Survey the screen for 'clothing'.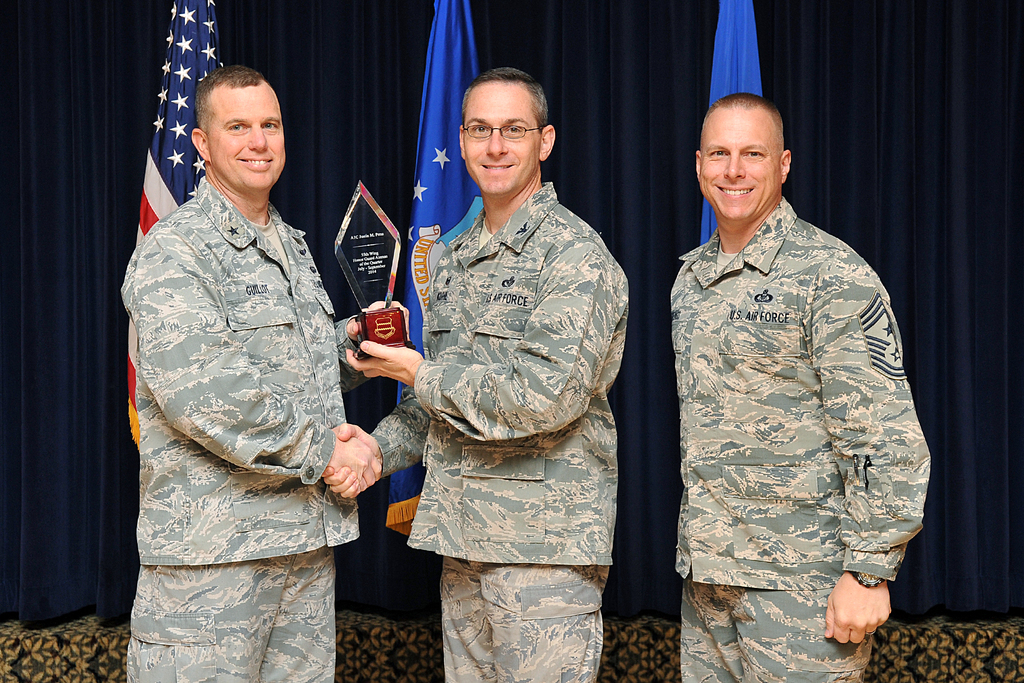
Survey found: <bbox>372, 178, 633, 682</bbox>.
